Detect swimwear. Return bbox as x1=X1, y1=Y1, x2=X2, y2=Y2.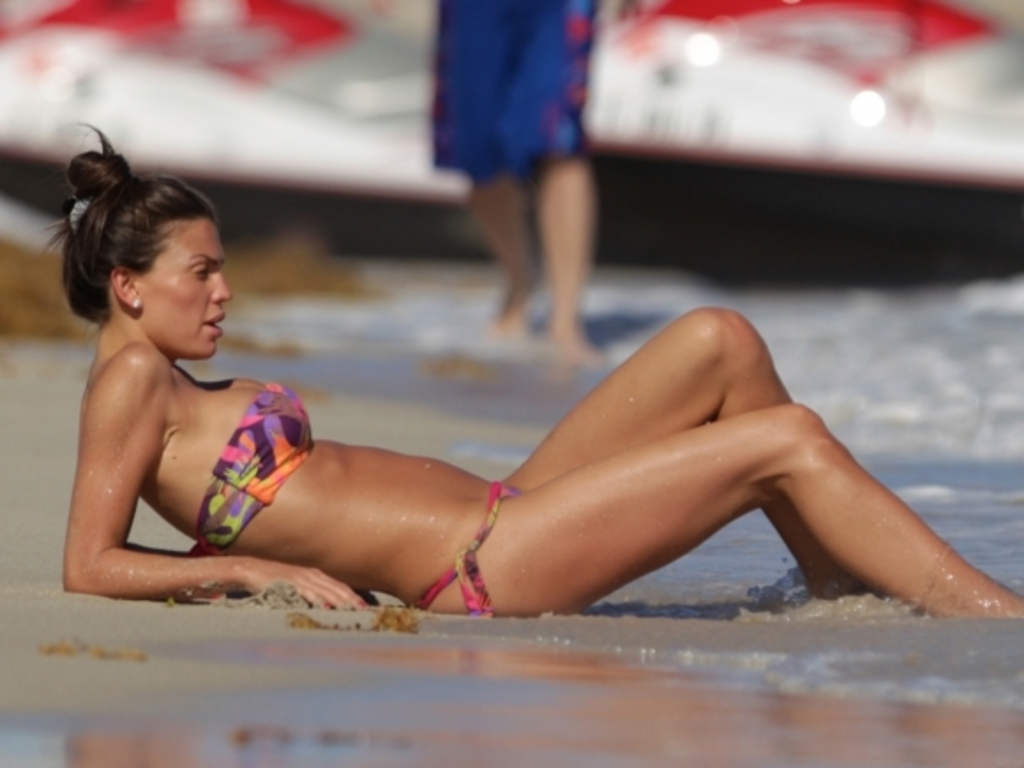
x1=408, y1=478, x2=519, y2=620.
